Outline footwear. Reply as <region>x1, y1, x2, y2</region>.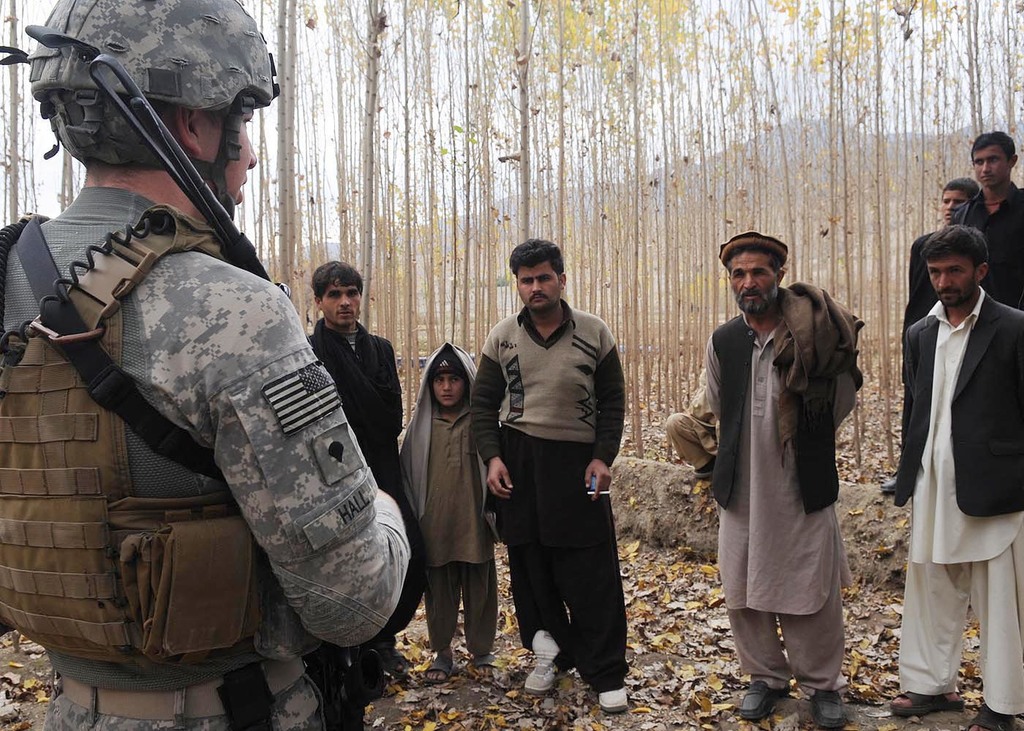
<region>739, 675, 794, 722</region>.
